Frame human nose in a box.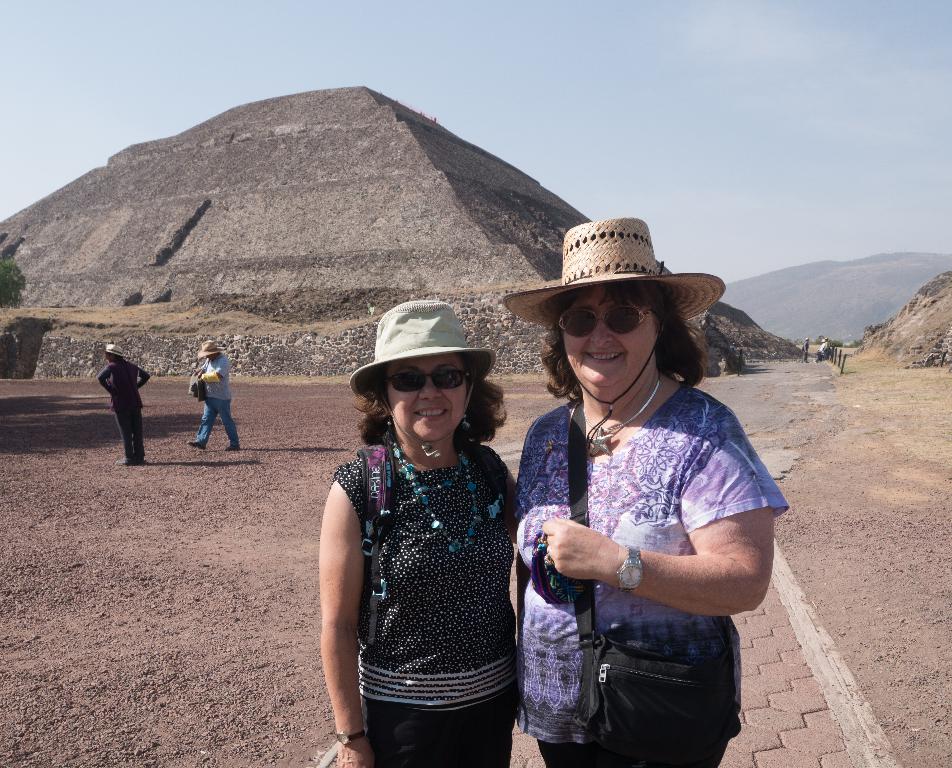
crop(419, 373, 445, 399).
